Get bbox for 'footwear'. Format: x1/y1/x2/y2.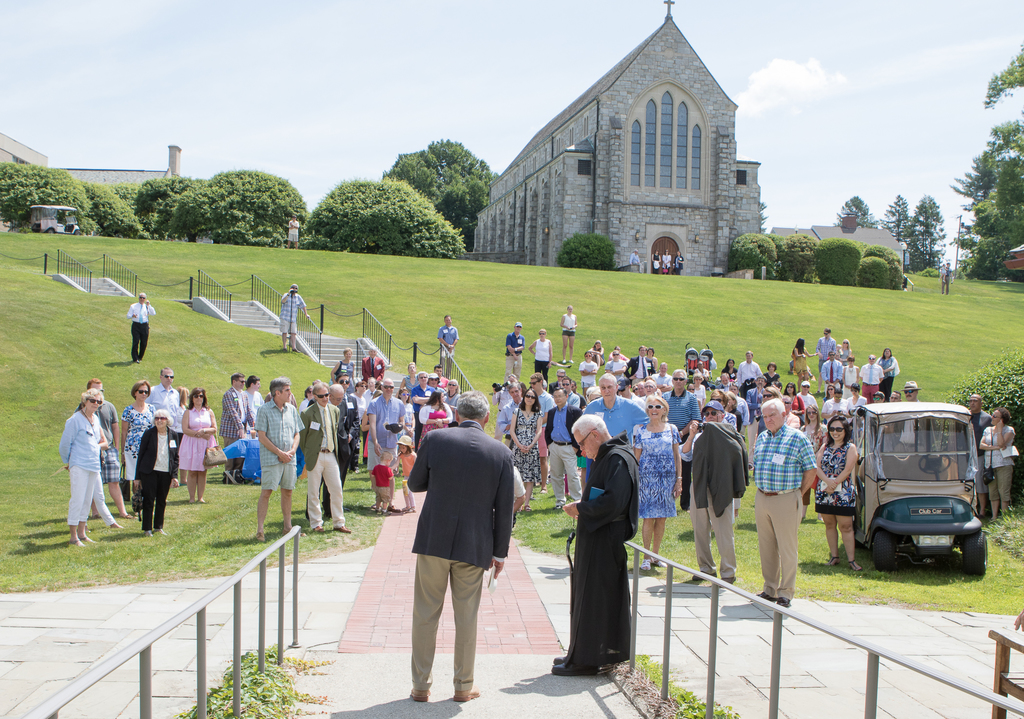
84/532/95/543.
